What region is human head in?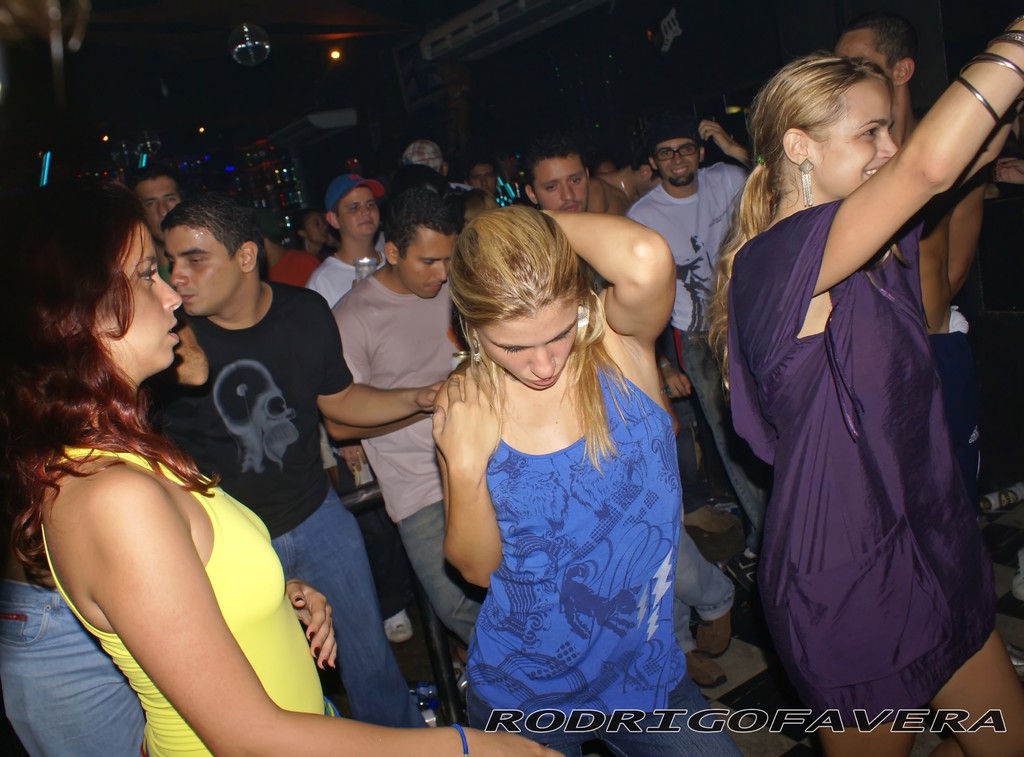
BBox(467, 152, 501, 196).
